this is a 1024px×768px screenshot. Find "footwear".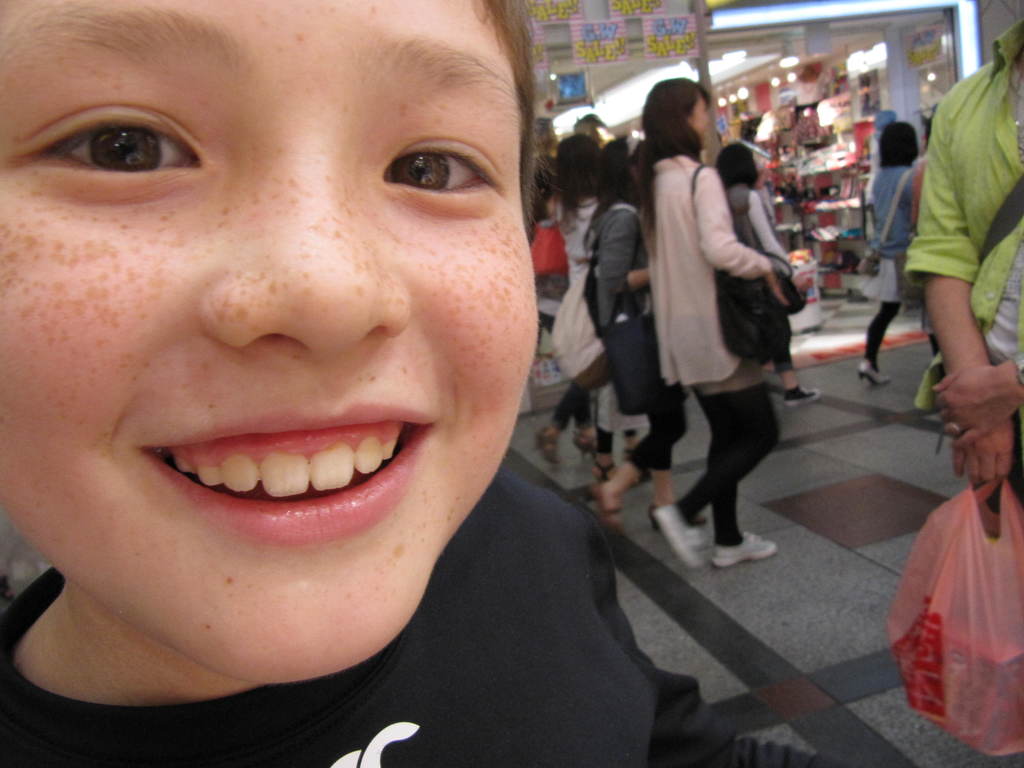
Bounding box: [777,383,823,410].
